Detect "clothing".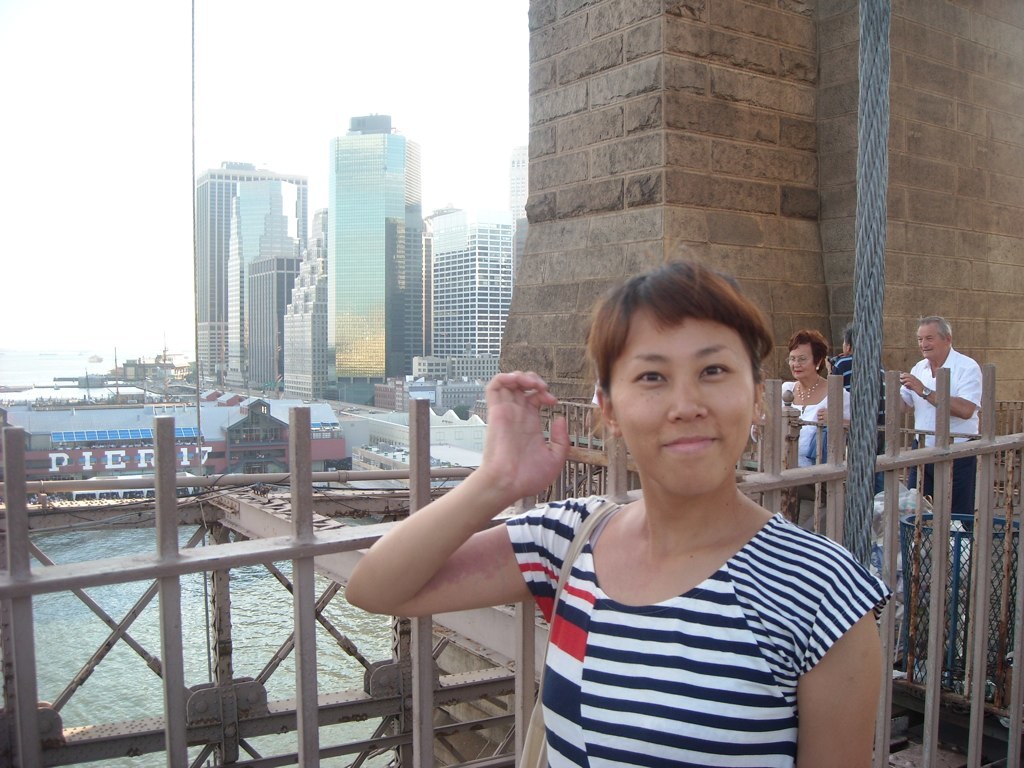
Detected at rect(899, 349, 983, 443).
